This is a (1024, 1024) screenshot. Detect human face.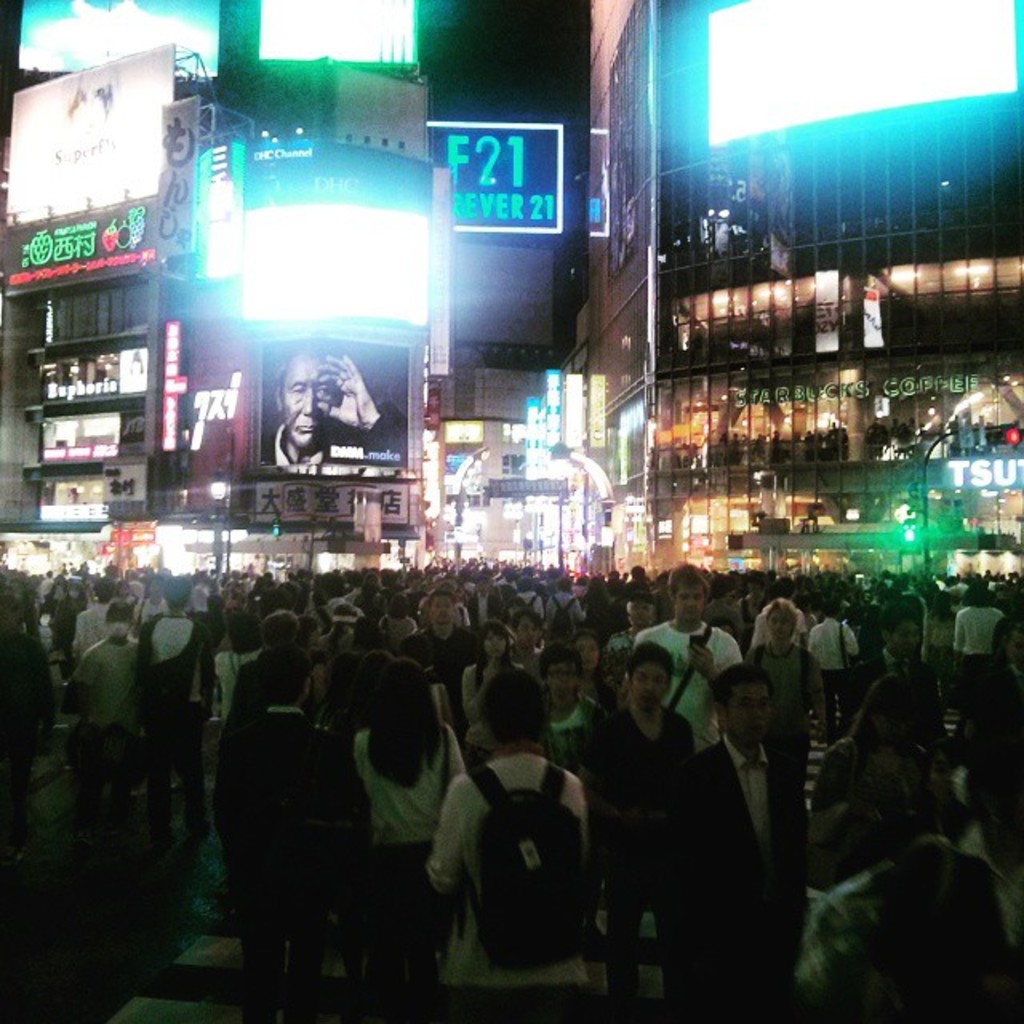
[x1=288, y1=363, x2=331, y2=446].
